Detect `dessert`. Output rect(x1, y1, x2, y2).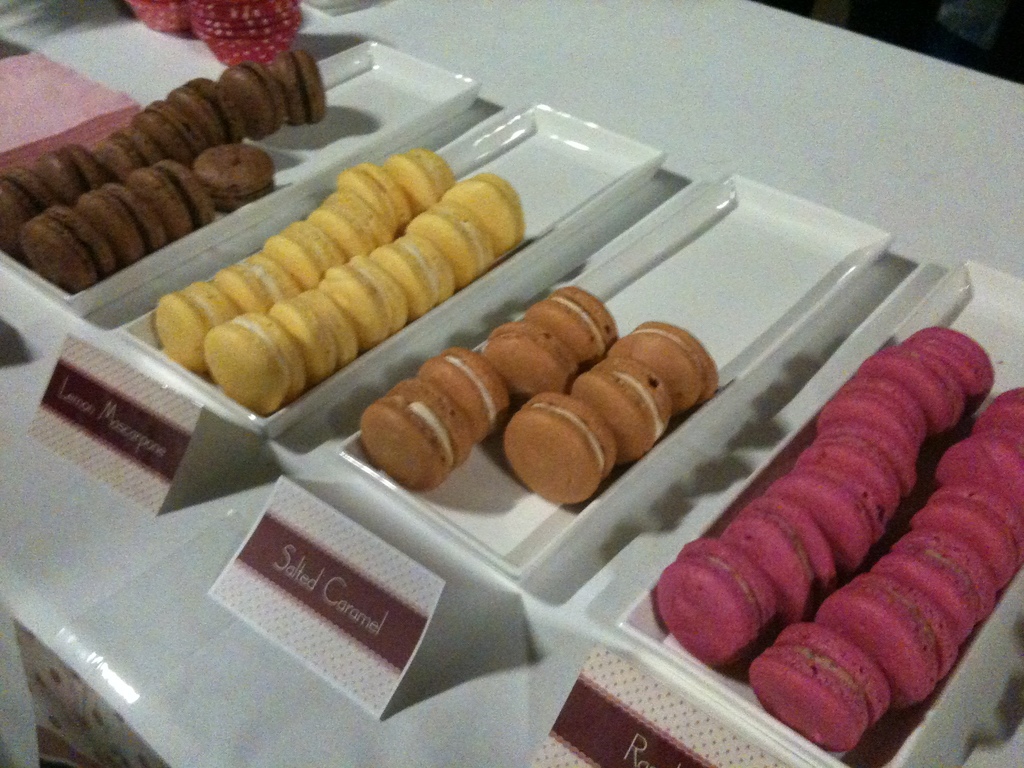
rect(824, 383, 929, 466).
